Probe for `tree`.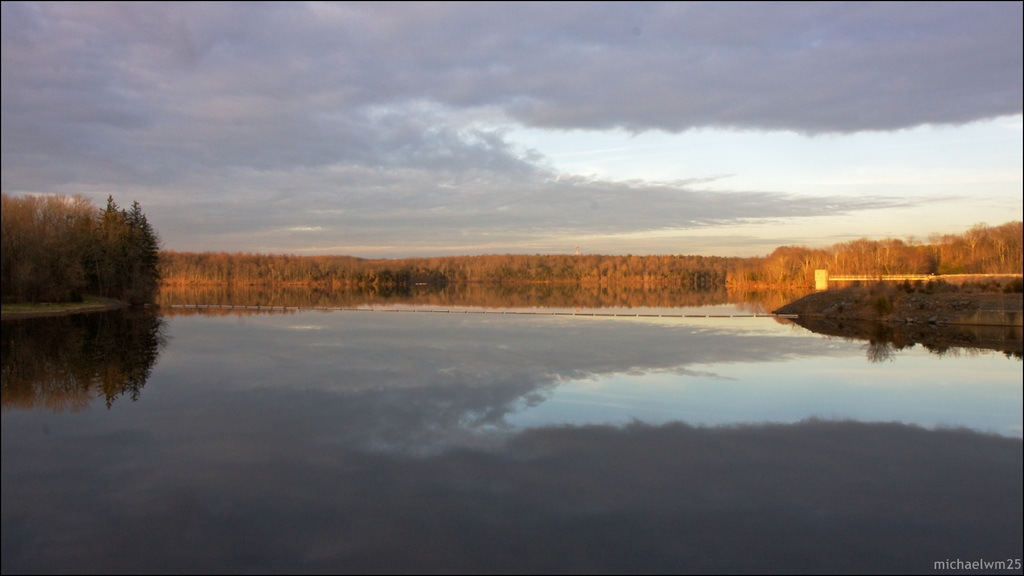
Probe result: 60, 183, 172, 333.
